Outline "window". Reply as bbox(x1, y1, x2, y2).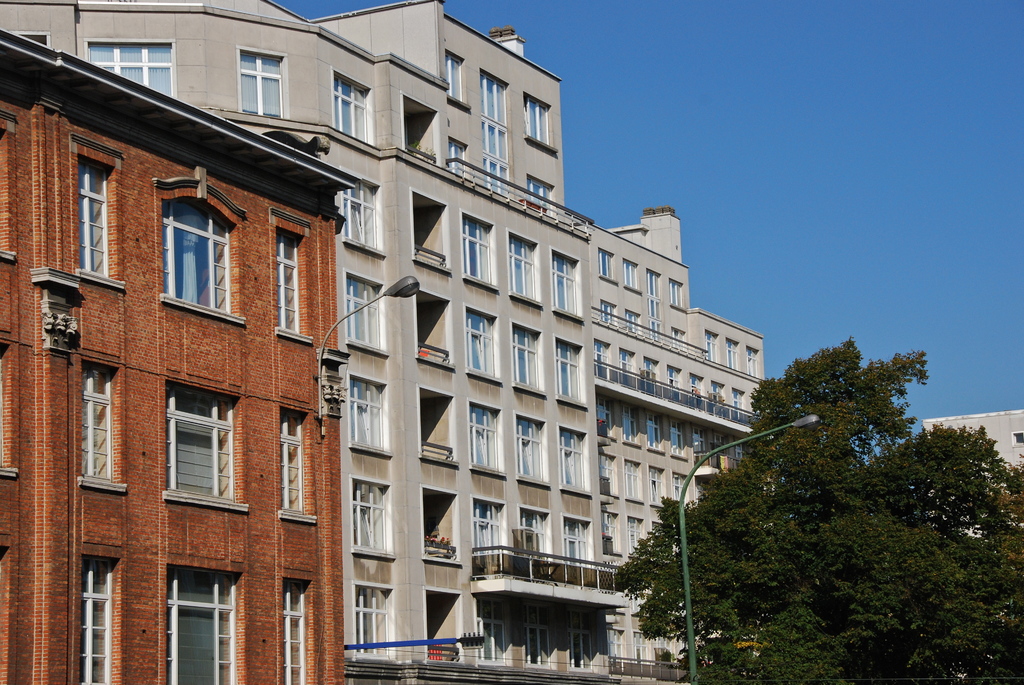
bbox(596, 337, 614, 382).
